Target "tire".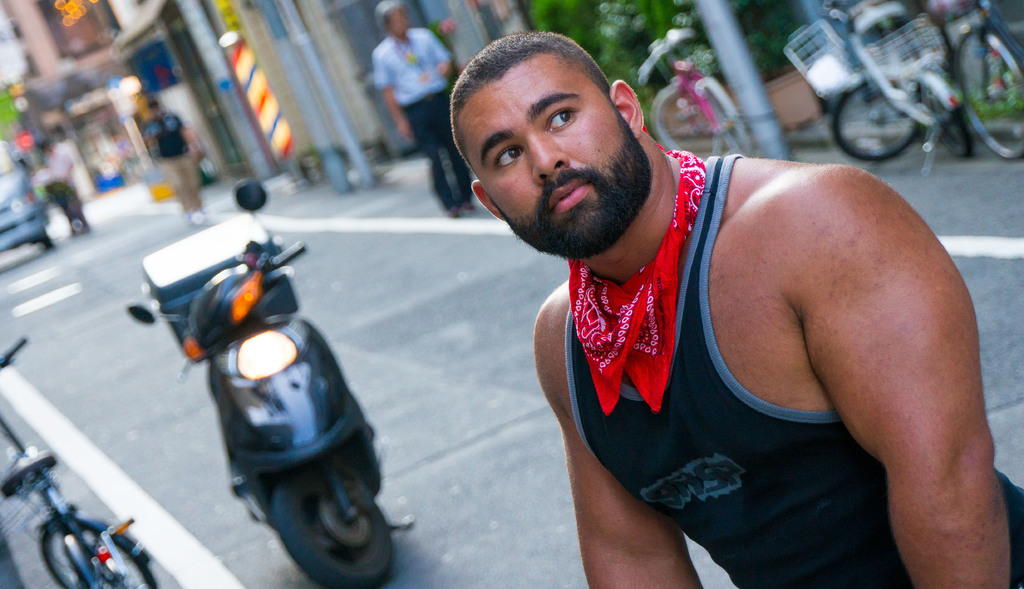
Target region: box=[40, 512, 155, 588].
